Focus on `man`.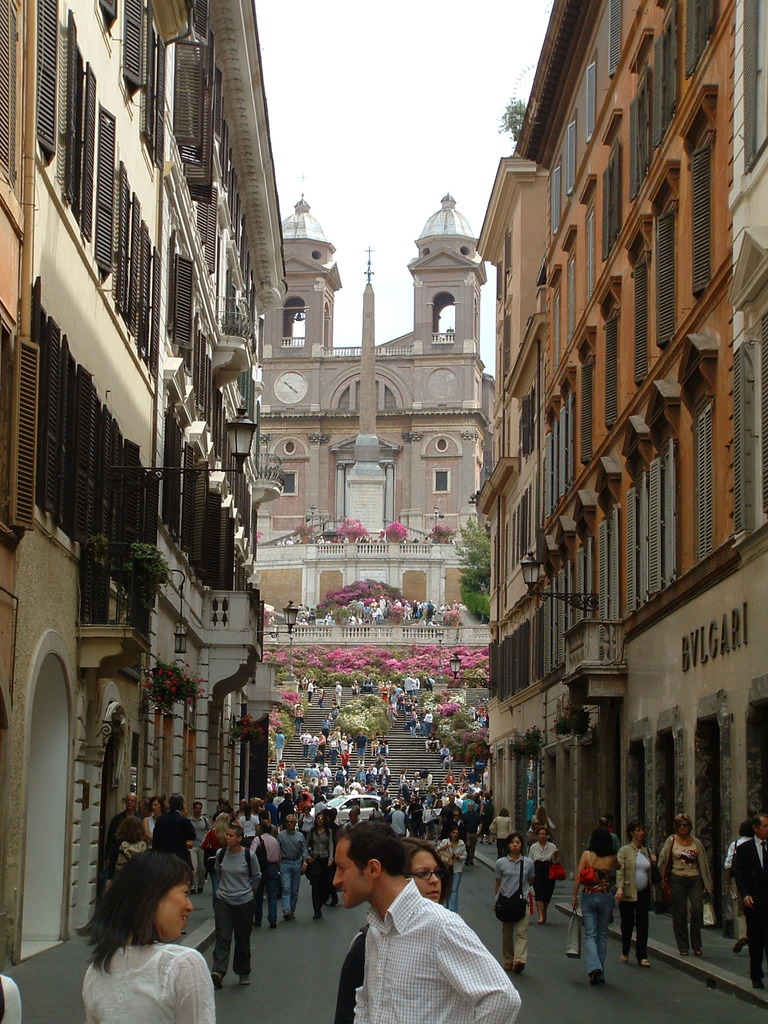
Focused at crop(359, 767, 361, 778).
